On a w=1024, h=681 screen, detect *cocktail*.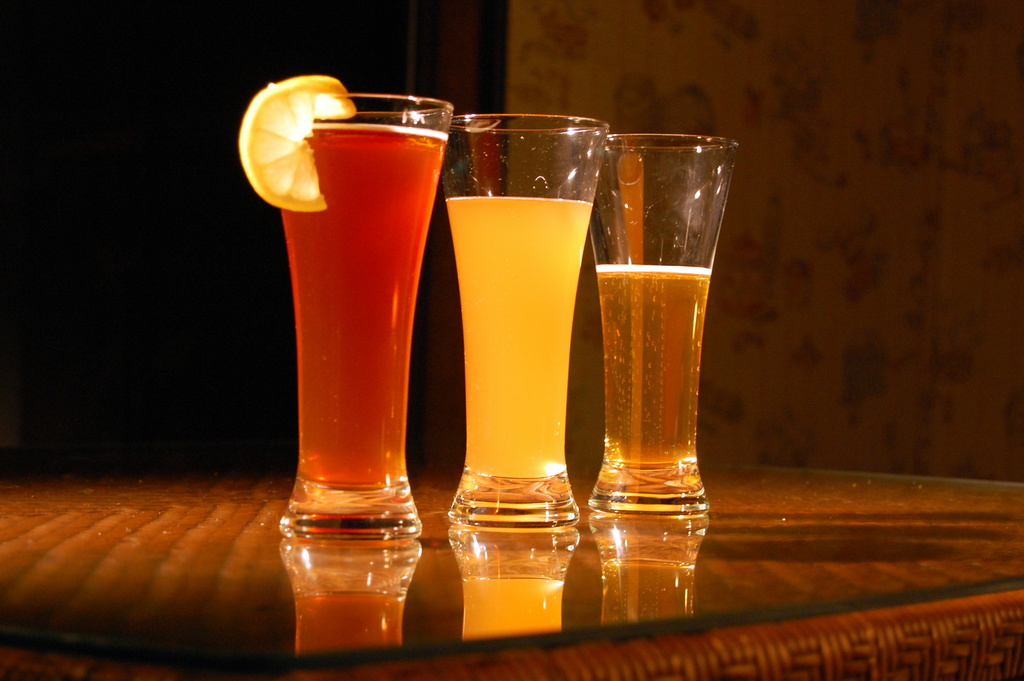
box(229, 69, 456, 543).
